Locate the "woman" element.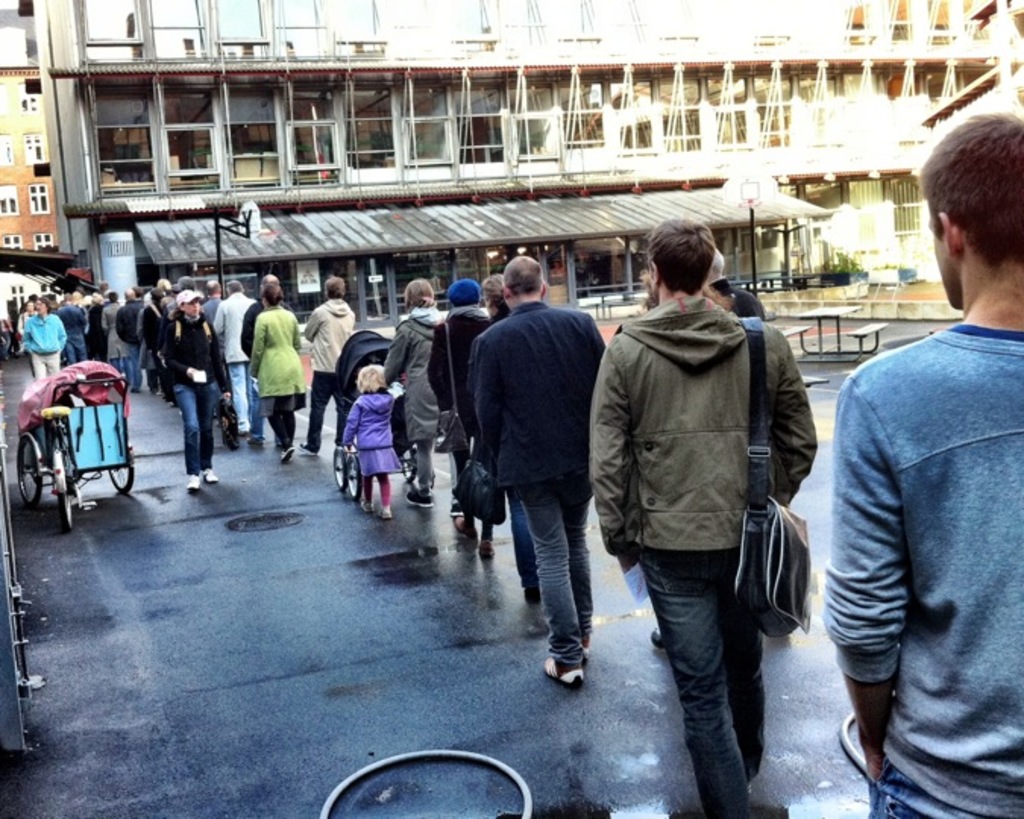
Element bbox: select_region(478, 275, 554, 613).
